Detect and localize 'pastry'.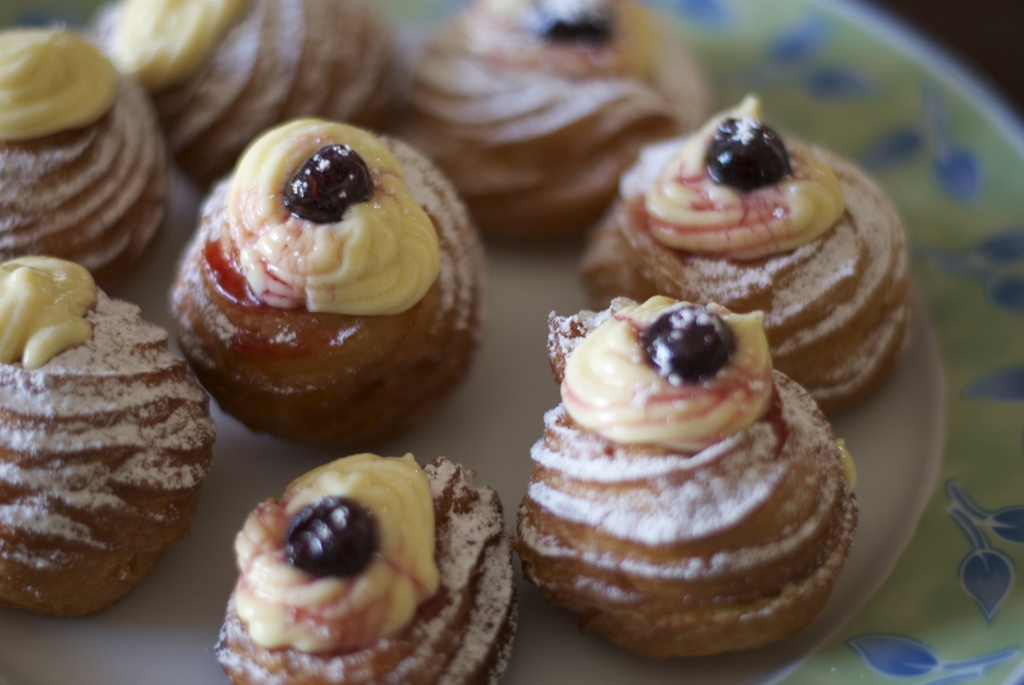
Localized at x1=404, y1=0, x2=707, y2=246.
